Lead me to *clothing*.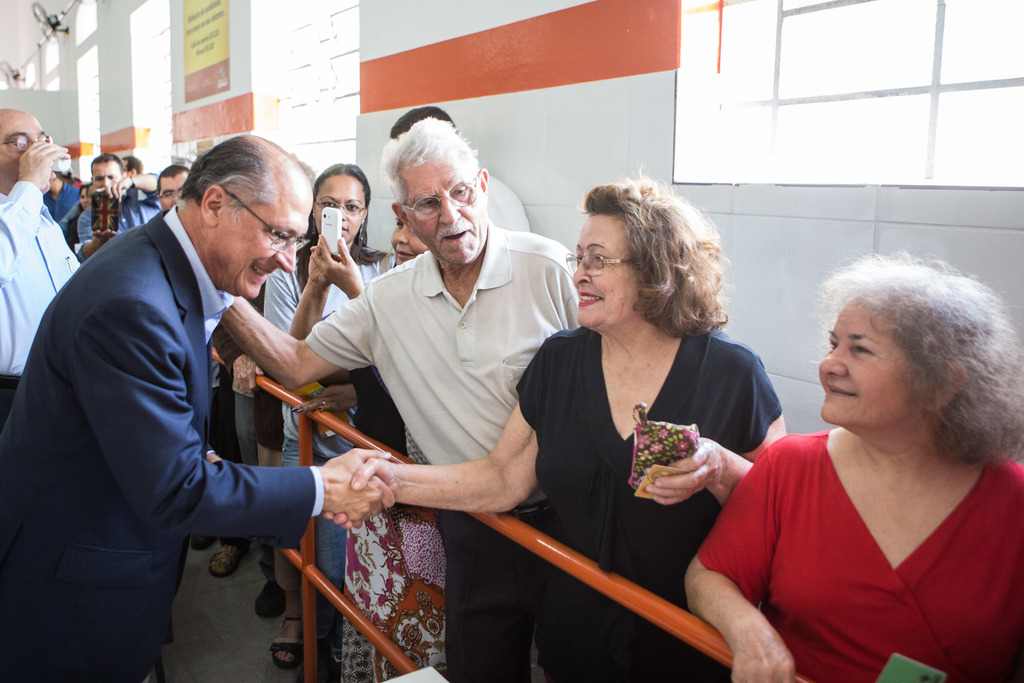
Lead to l=684, t=381, r=1000, b=677.
